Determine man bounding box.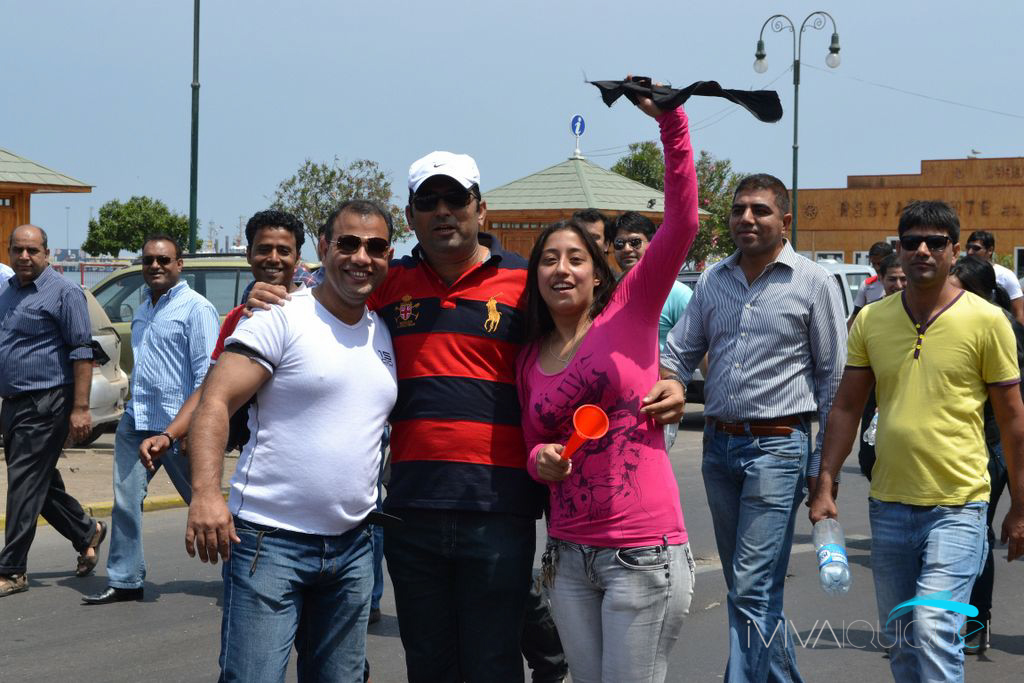
Determined: BBox(3, 217, 110, 596).
